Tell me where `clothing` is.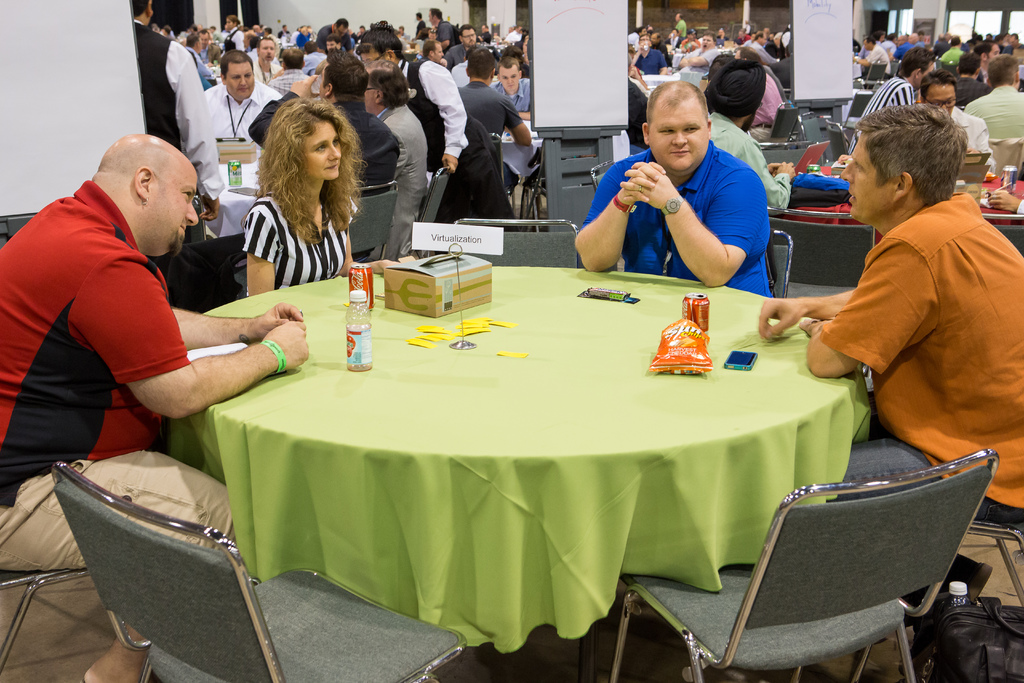
`clothing` is at {"left": 195, "top": 80, "right": 279, "bottom": 142}.
